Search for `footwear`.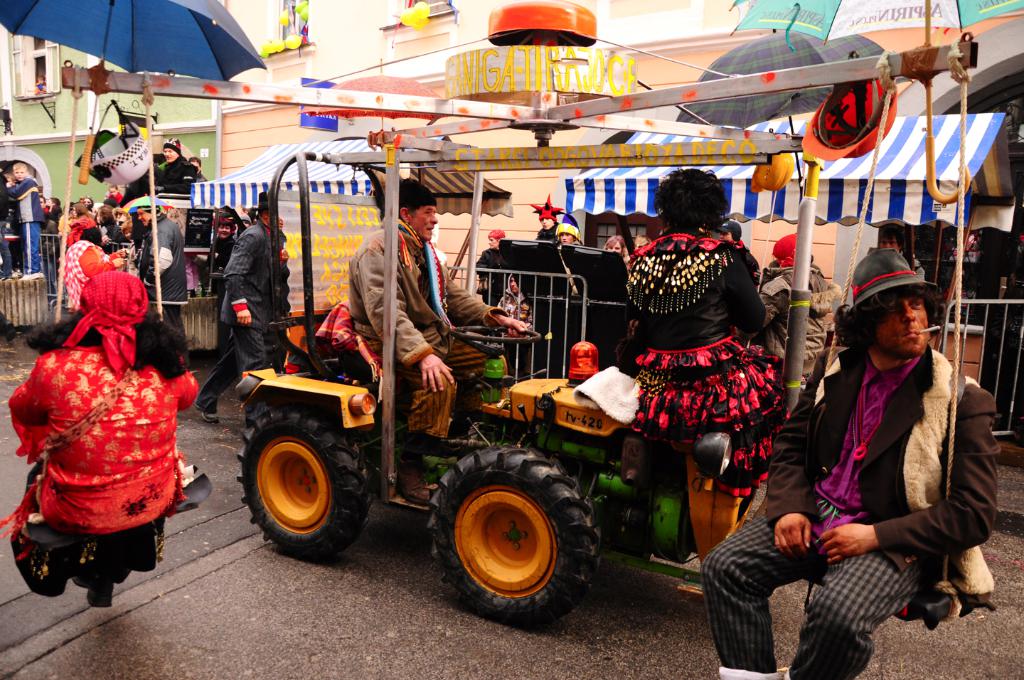
Found at [x1=192, y1=400, x2=220, y2=424].
